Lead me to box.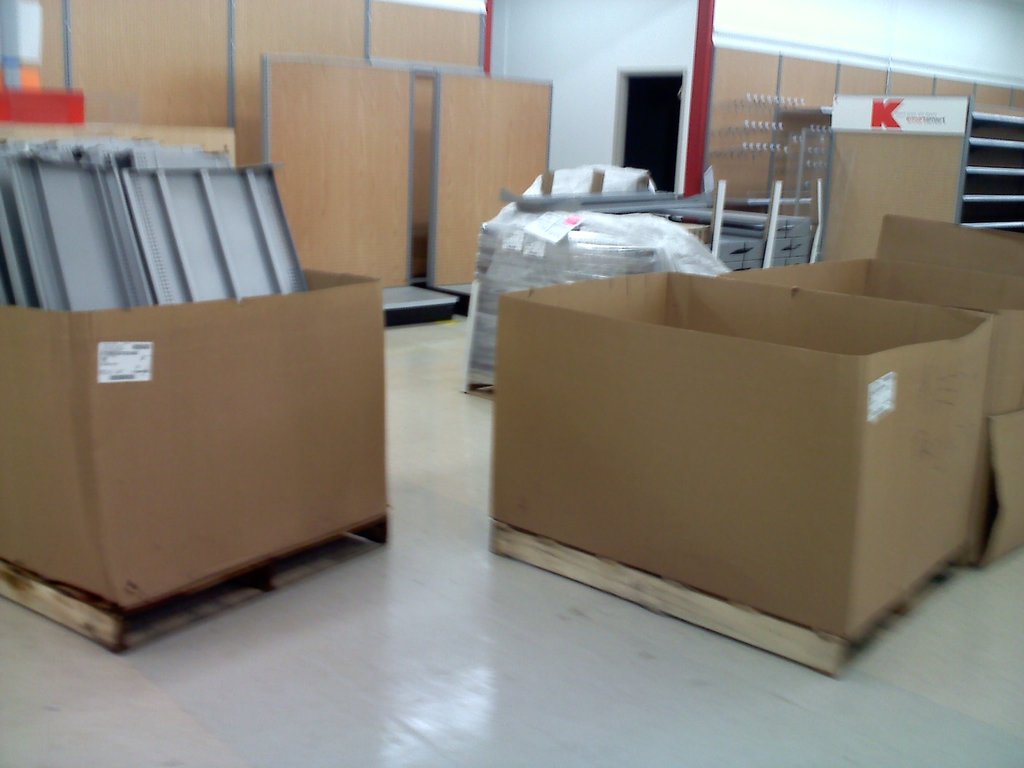
Lead to 488, 269, 993, 643.
